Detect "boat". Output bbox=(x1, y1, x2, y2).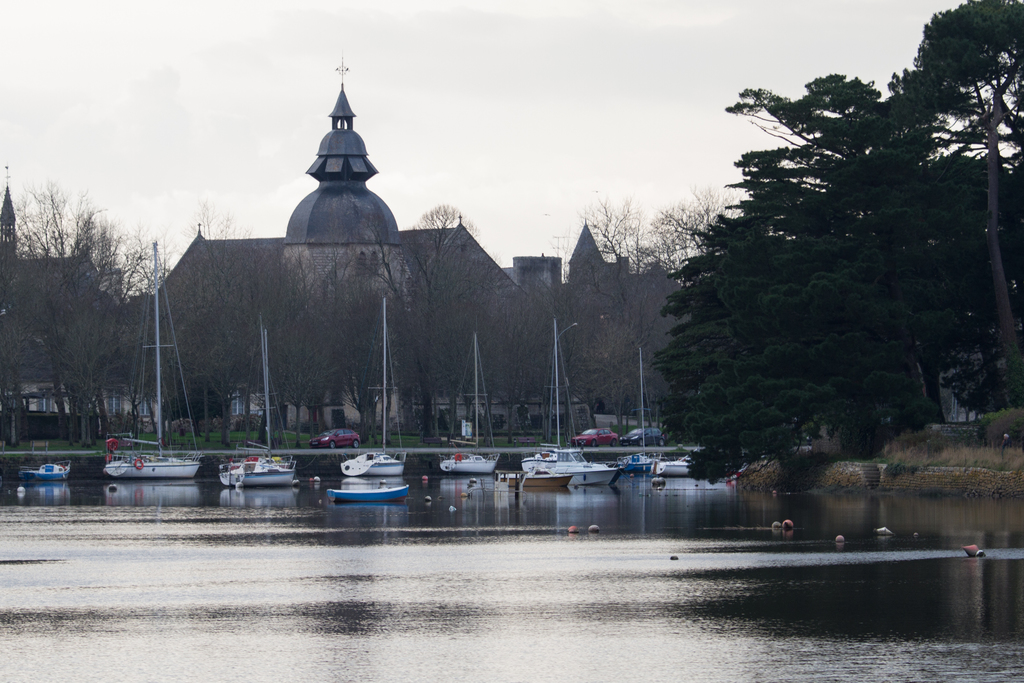
bbox=(661, 457, 691, 479).
